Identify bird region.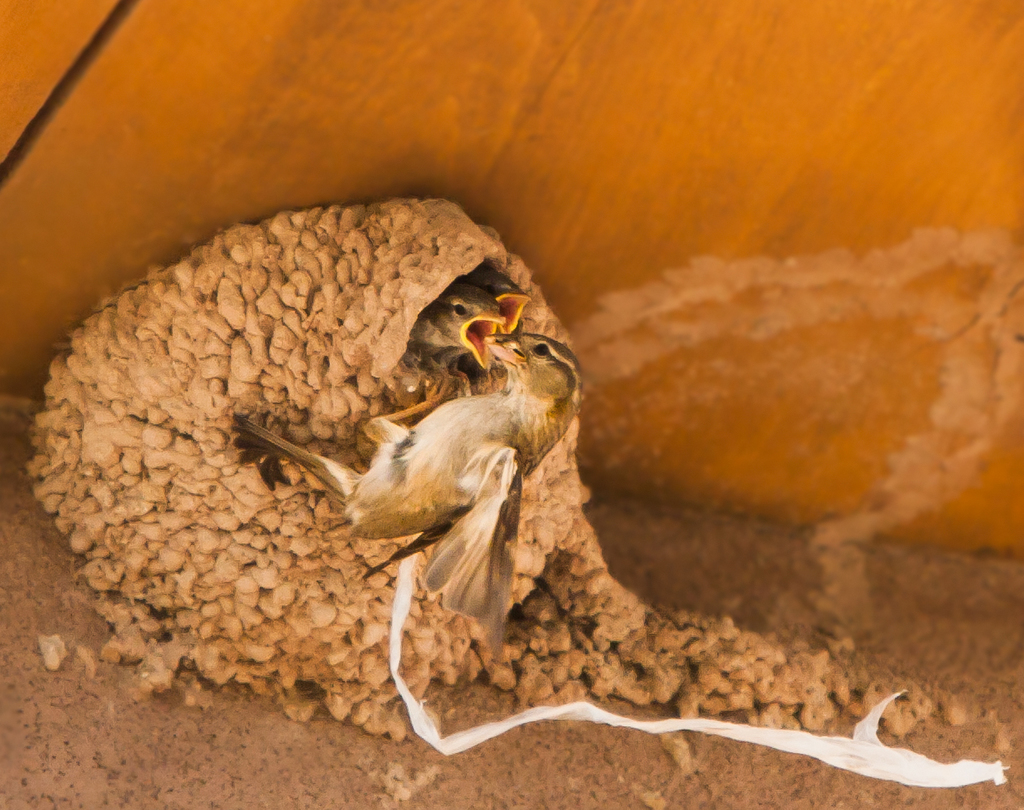
Region: 325,272,596,709.
